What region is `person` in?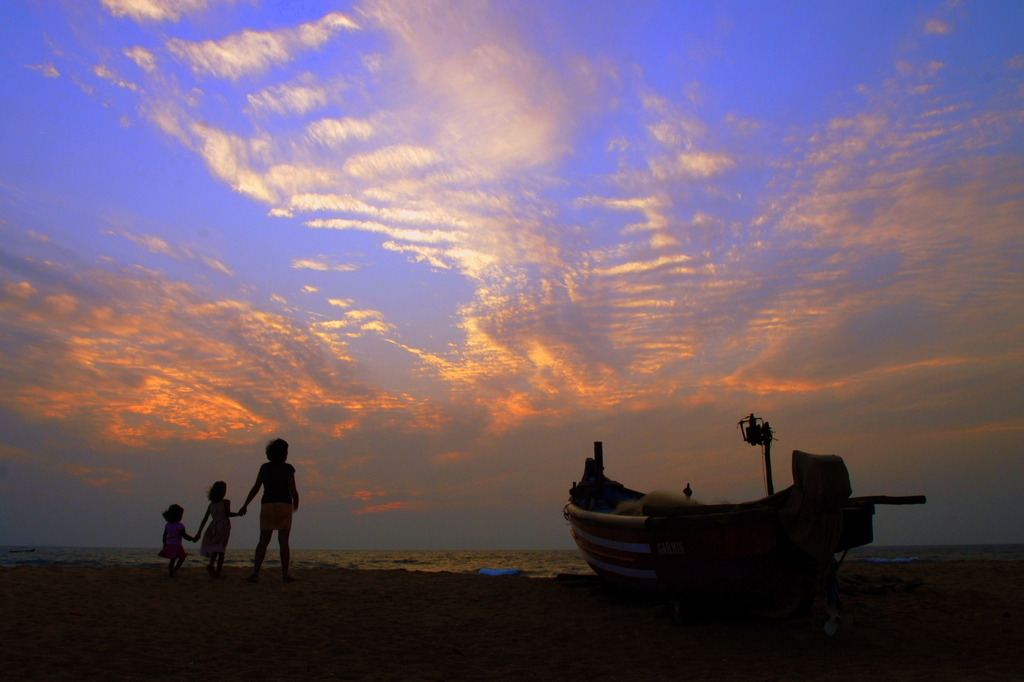
235,434,300,578.
